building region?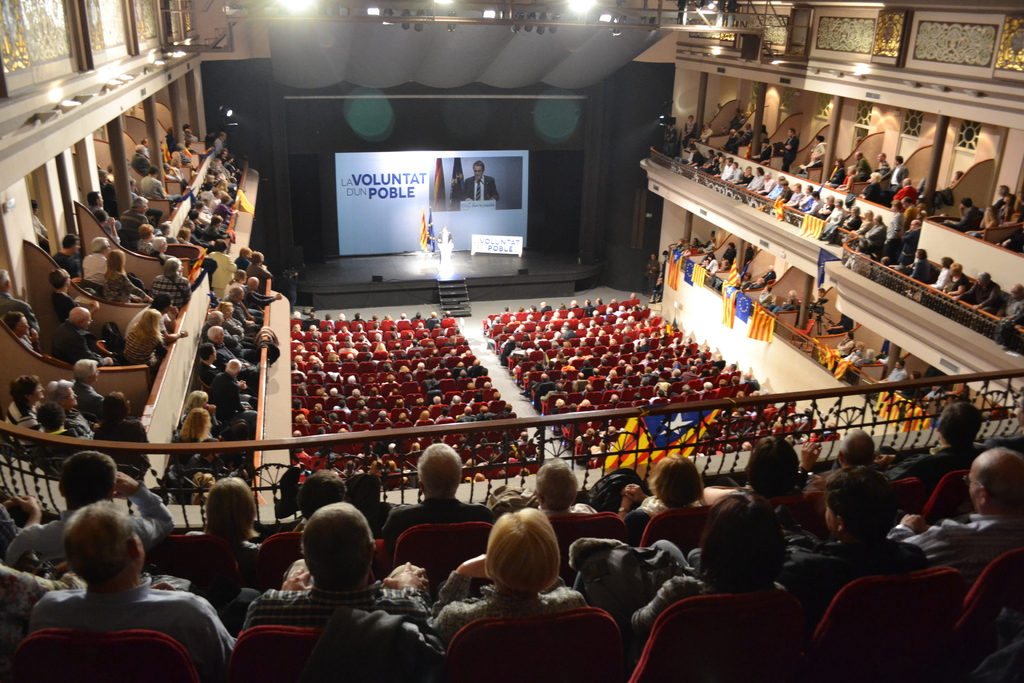
x1=0 y1=0 x2=1023 y2=682
